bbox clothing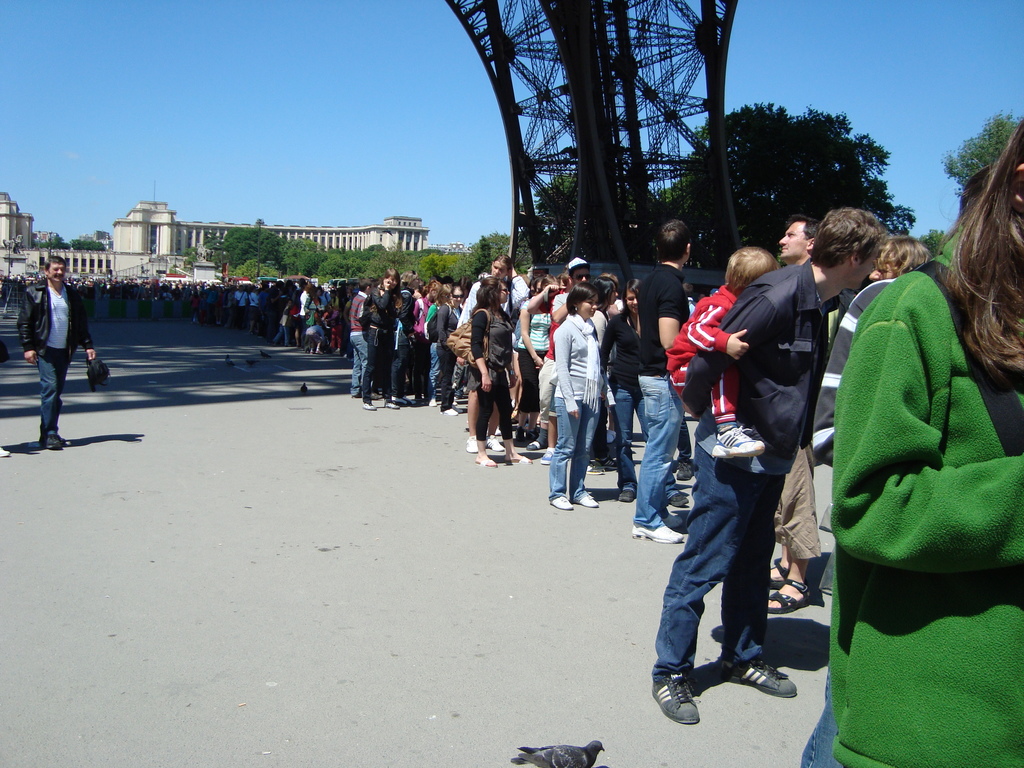
box=[669, 211, 846, 678]
